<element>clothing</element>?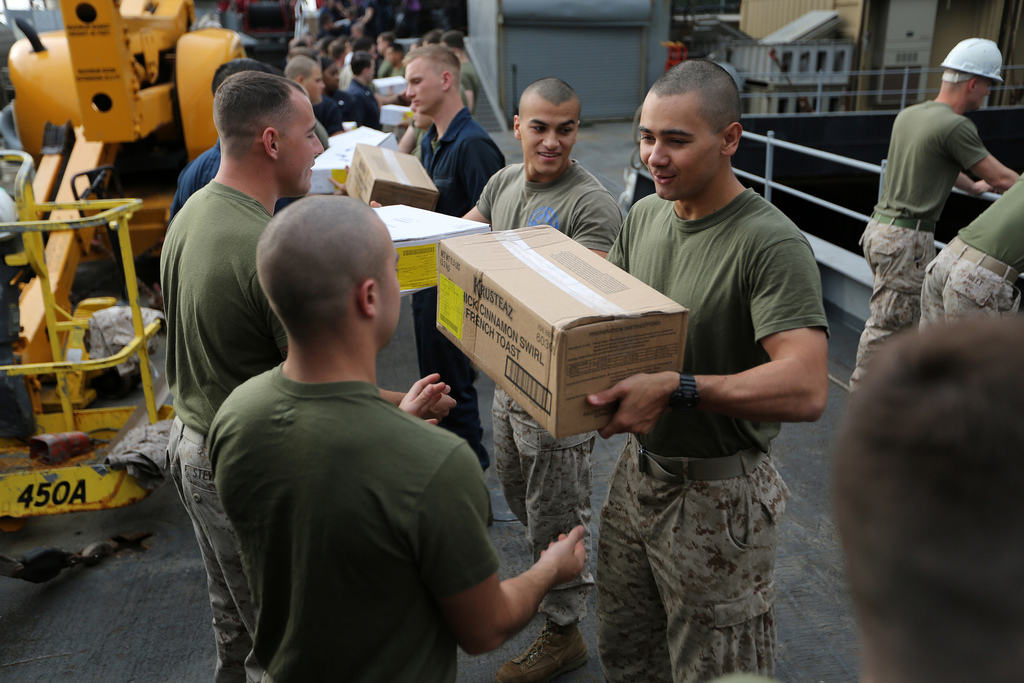
Rect(187, 283, 518, 679)
